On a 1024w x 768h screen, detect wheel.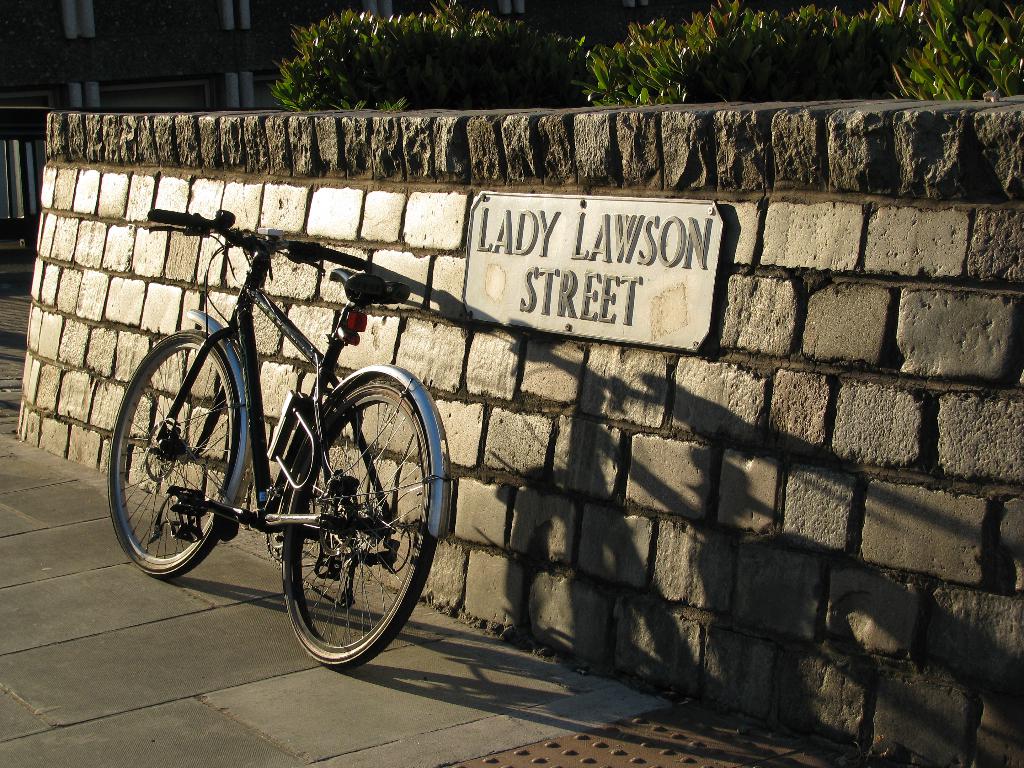
(x1=109, y1=328, x2=239, y2=580).
